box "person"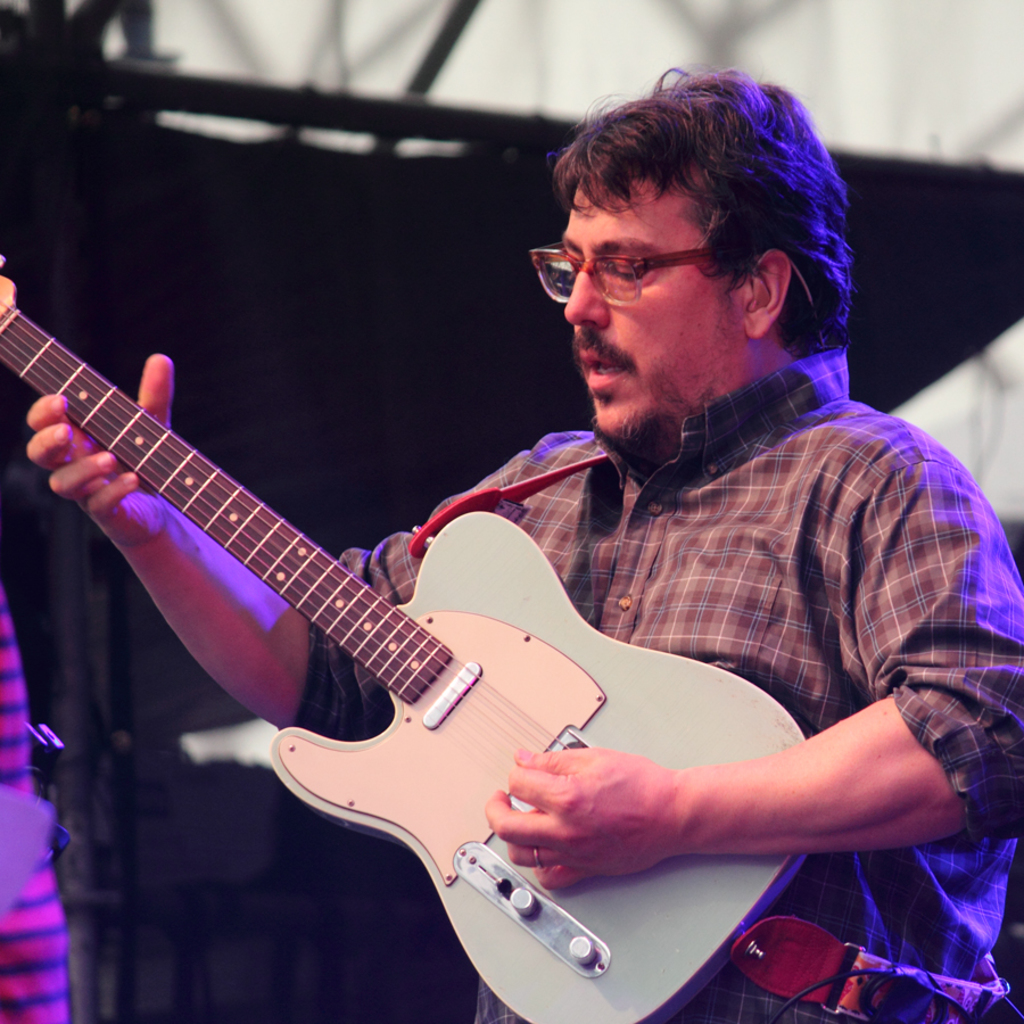
detection(19, 60, 1023, 1023)
